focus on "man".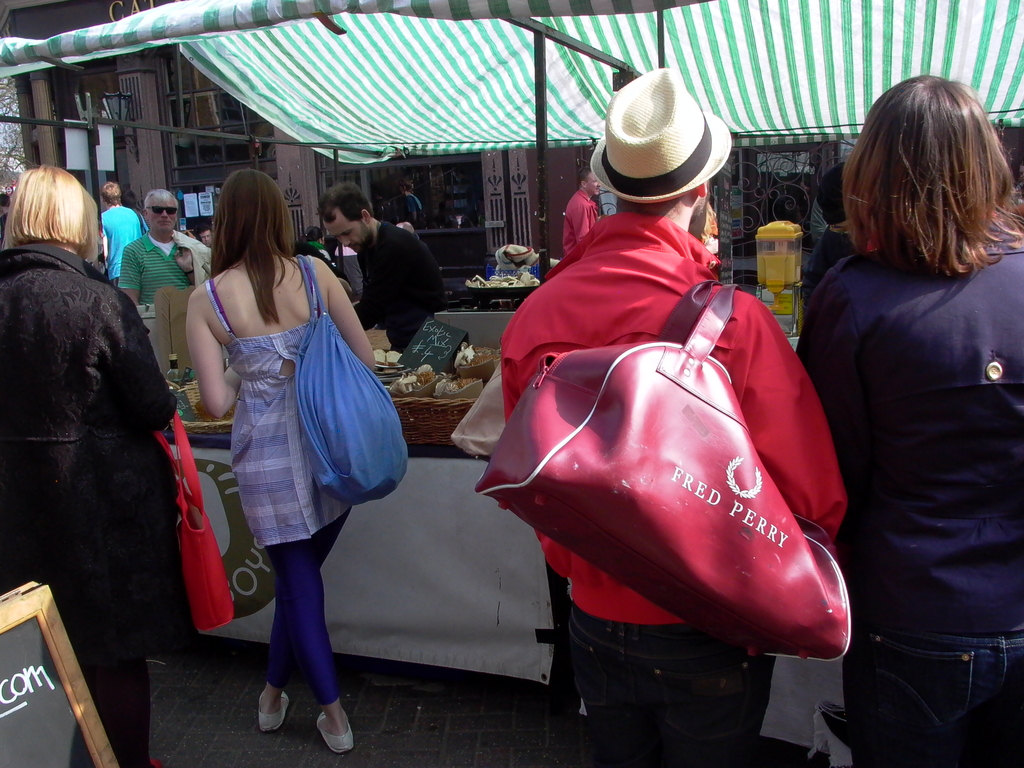
Focused at bbox(99, 180, 149, 289).
